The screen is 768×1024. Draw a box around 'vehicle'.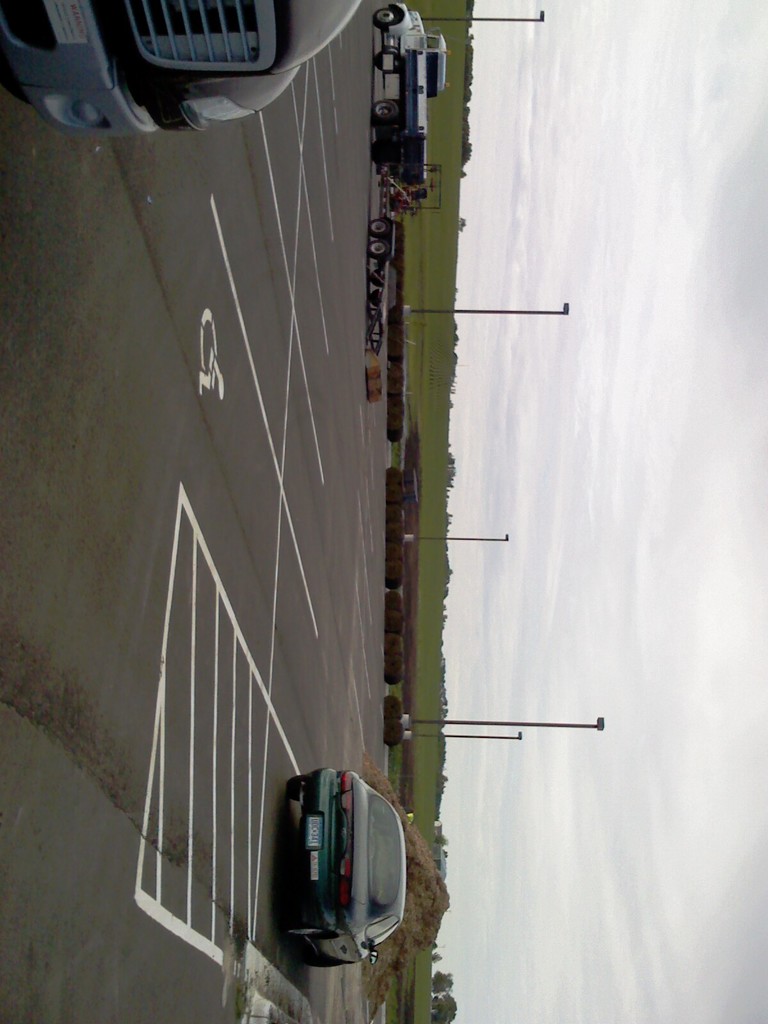
crop(0, 1, 367, 141).
